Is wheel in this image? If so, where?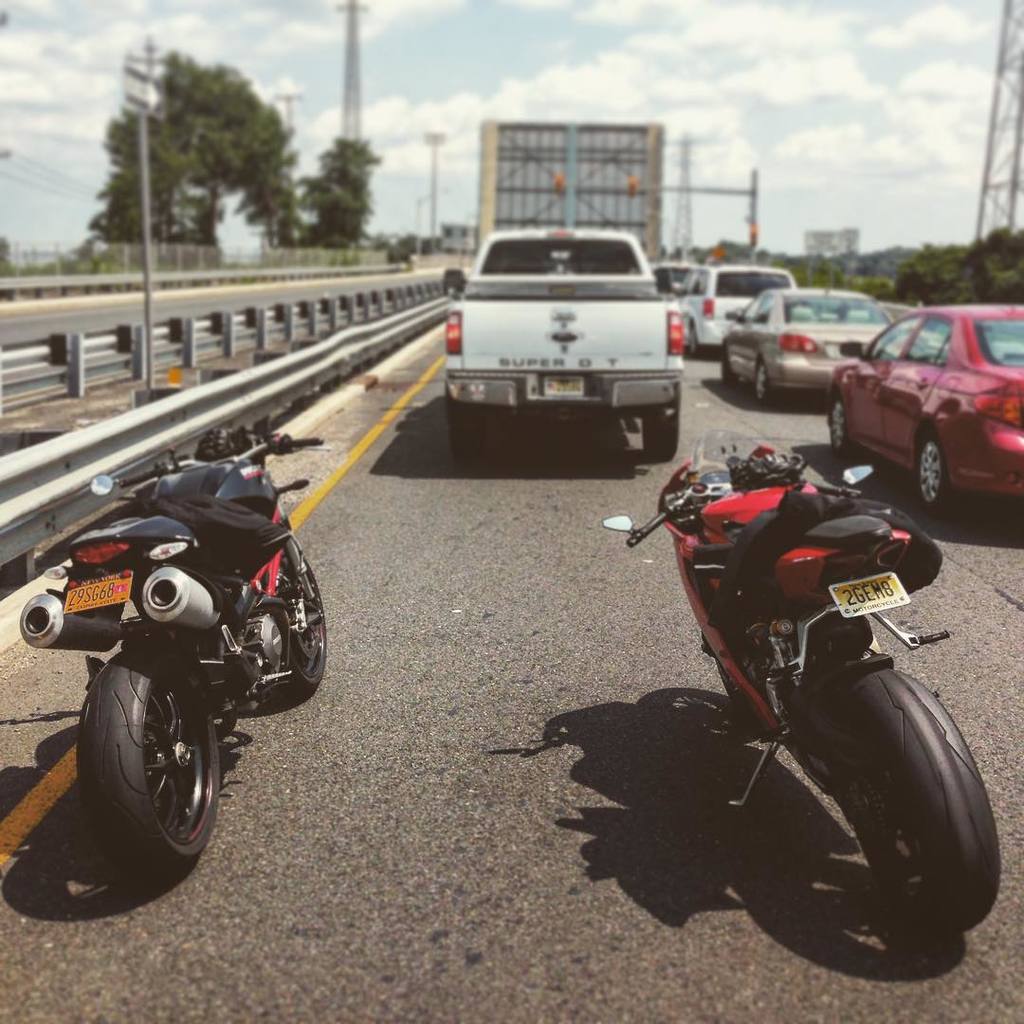
Yes, at box(919, 438, 946, 518).
